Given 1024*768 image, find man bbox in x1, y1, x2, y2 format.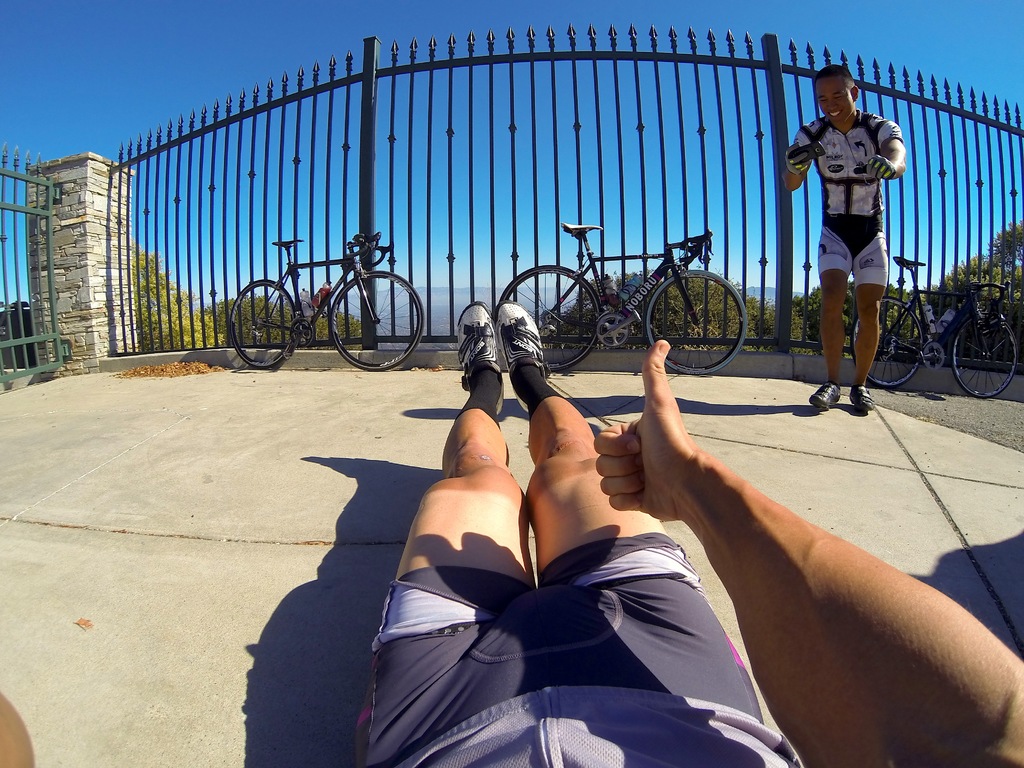
347, 297, 1023, 766.
